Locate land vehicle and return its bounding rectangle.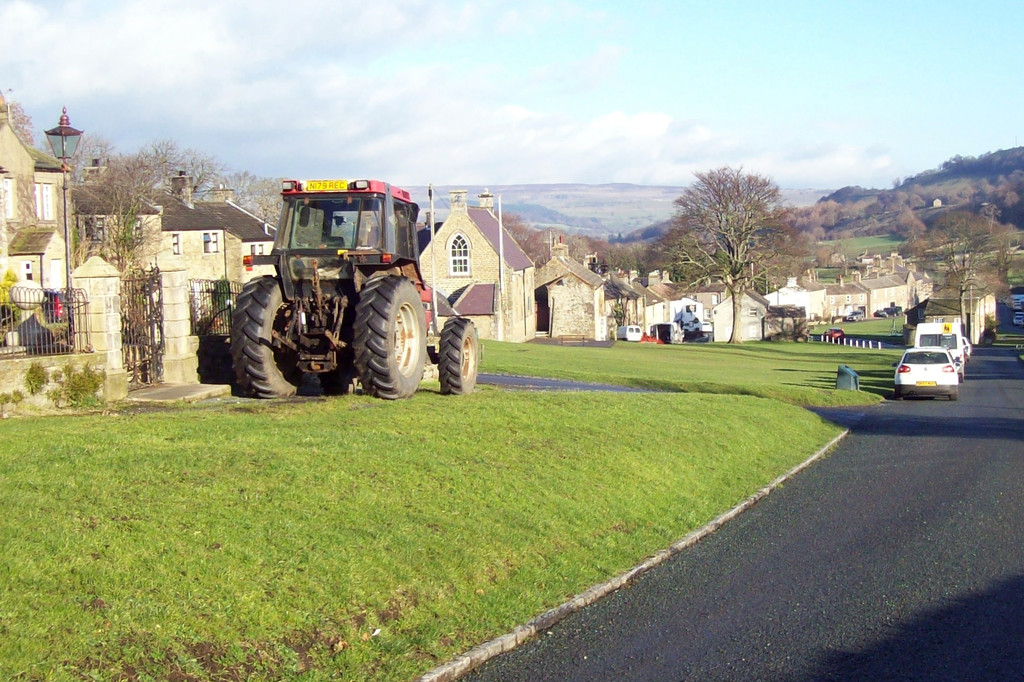
pyautogui.locateOnScreen(891, 342, 959, 404).
